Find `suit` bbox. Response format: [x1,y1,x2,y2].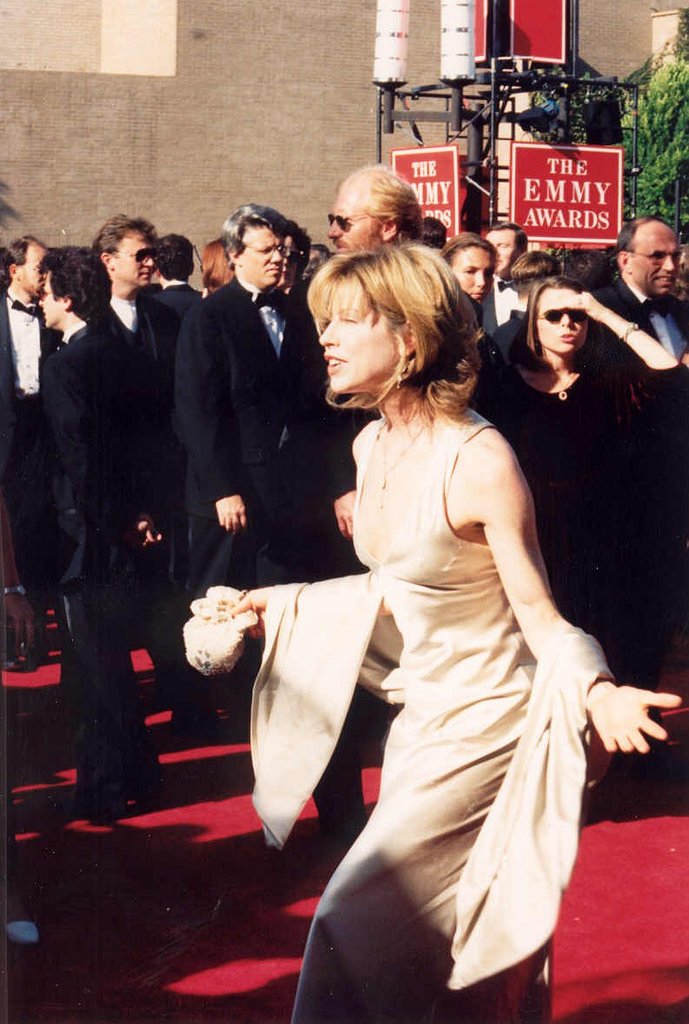
[151,274,199,320].
